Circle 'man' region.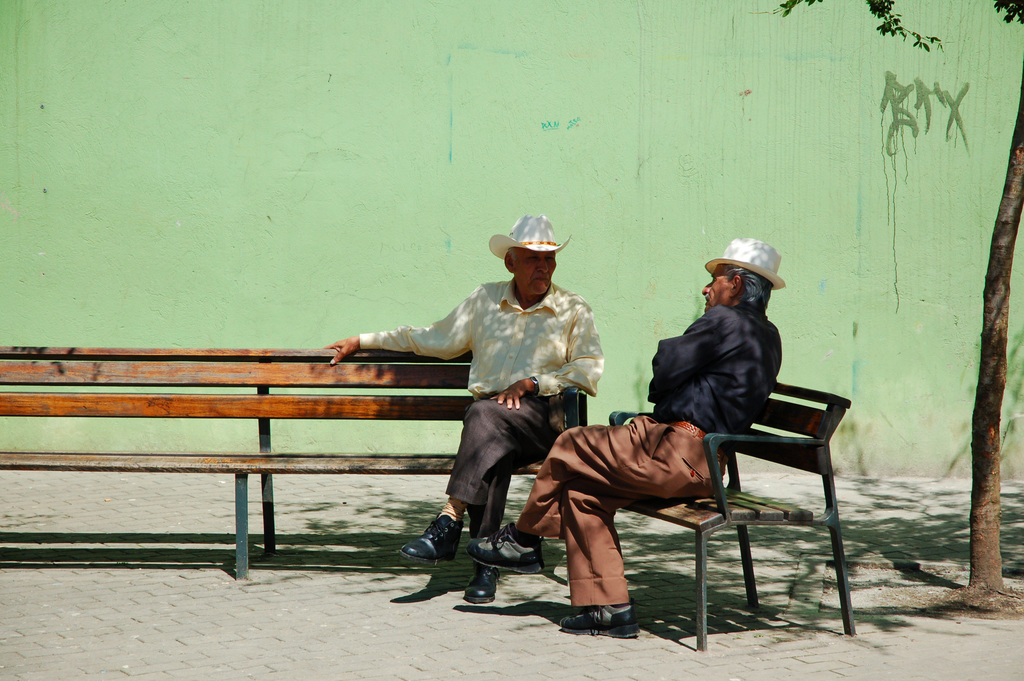
Region: (left=322, top=211, right=611, bottom=605).
